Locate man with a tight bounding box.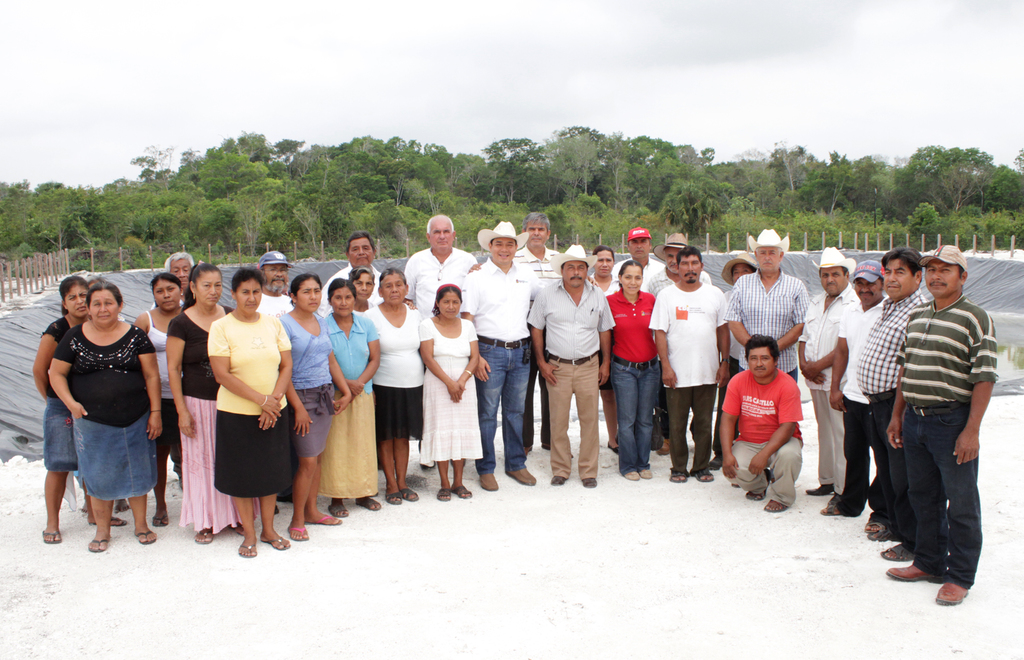
bbox=(252, 247, 294, 324).
